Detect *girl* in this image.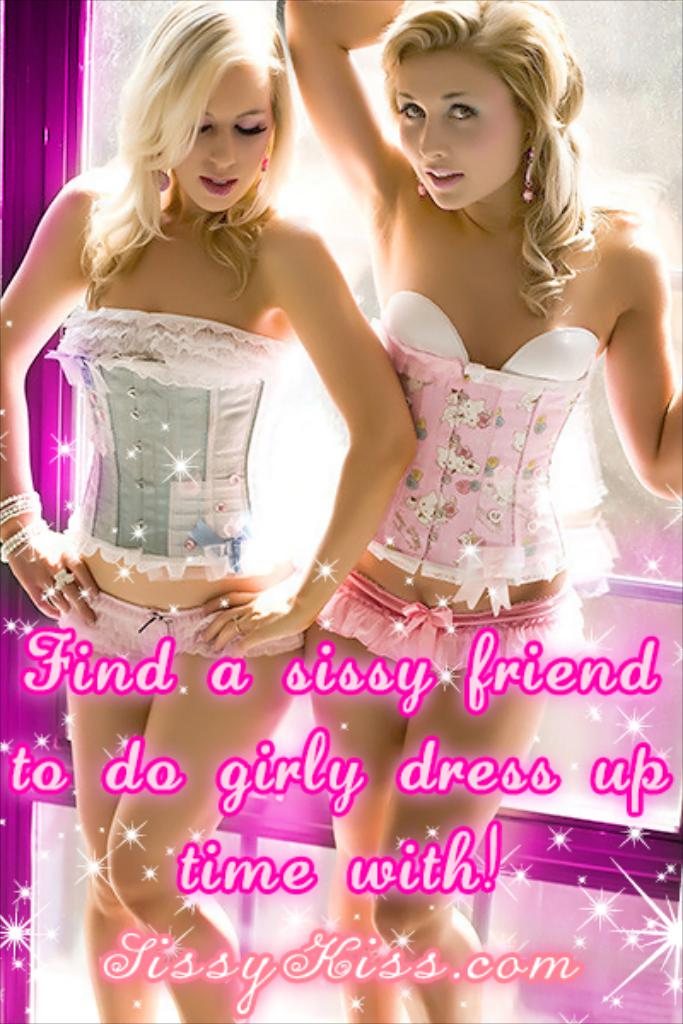
Detection: 0,2,418,1022.
